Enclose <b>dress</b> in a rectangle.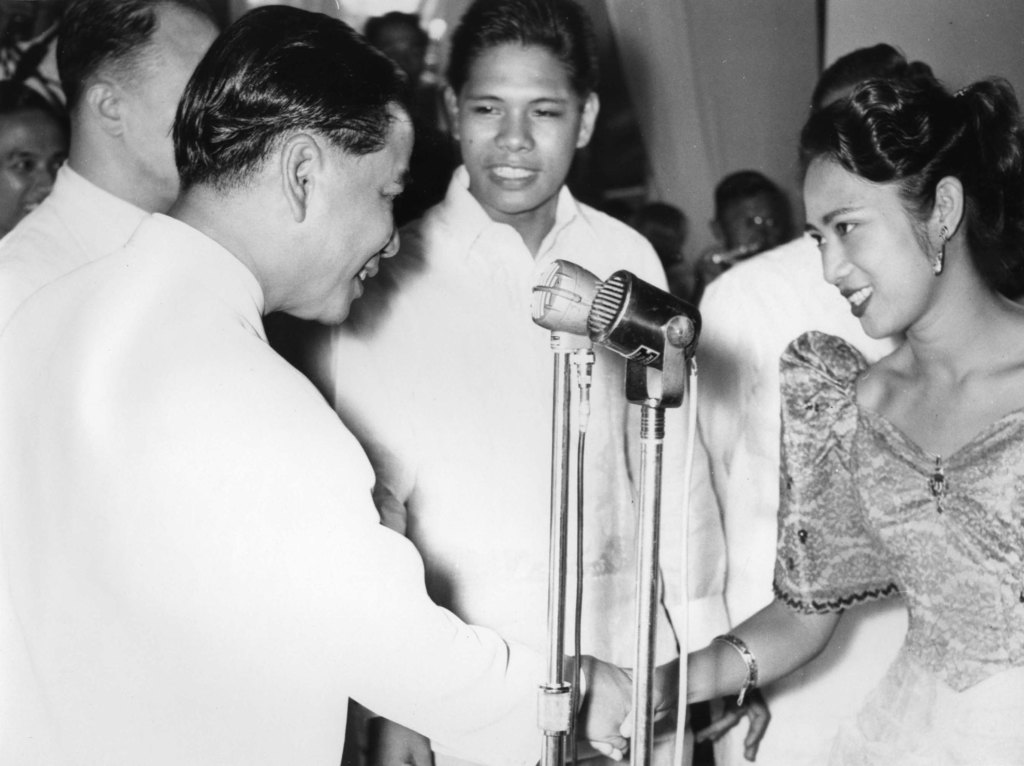
768:327:1023:765.
